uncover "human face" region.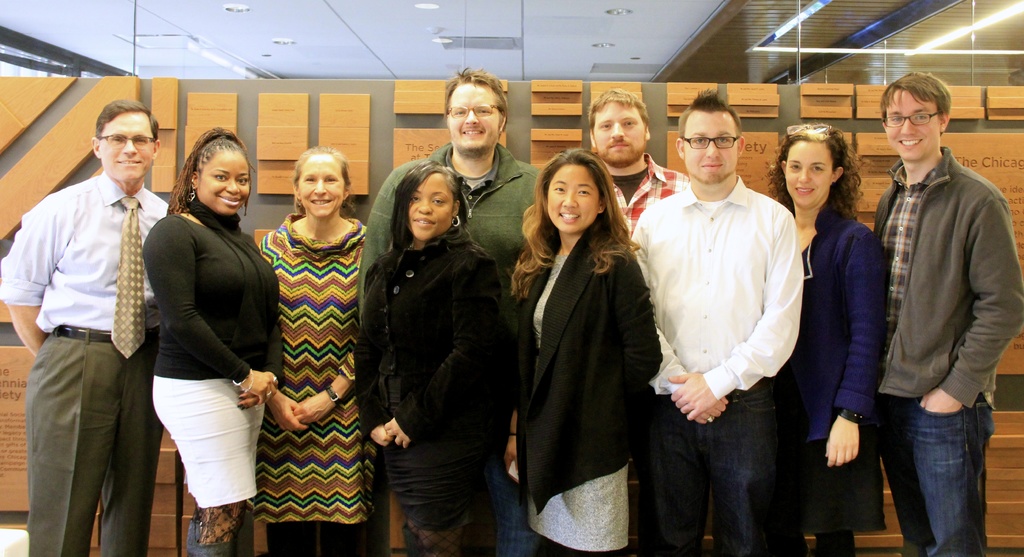
Uncovered: <box>448,85,503,152</box>.
